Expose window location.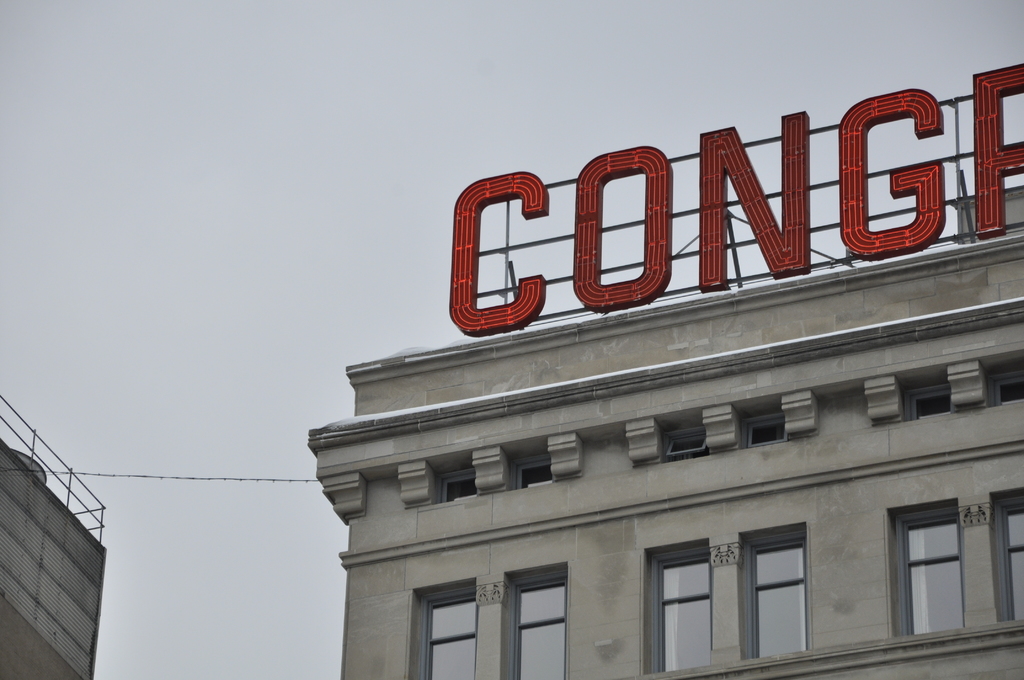
Exposed at [893, 489, 986, 644].
